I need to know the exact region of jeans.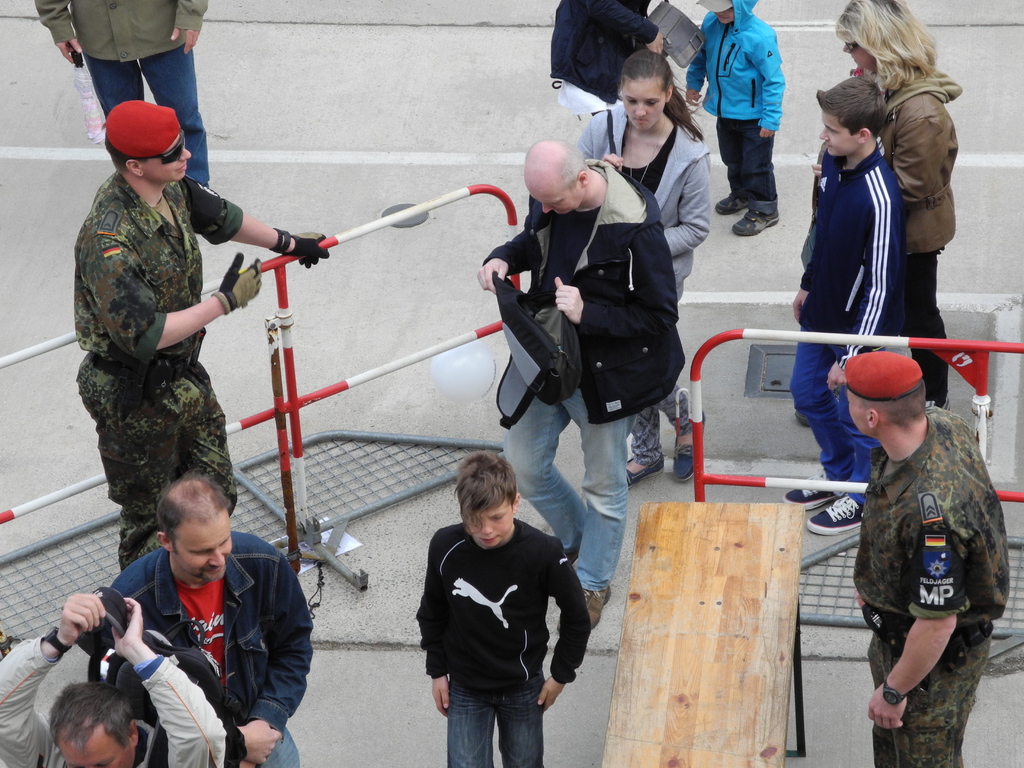
Region: <region>493, 417, 628, 593</region>.
